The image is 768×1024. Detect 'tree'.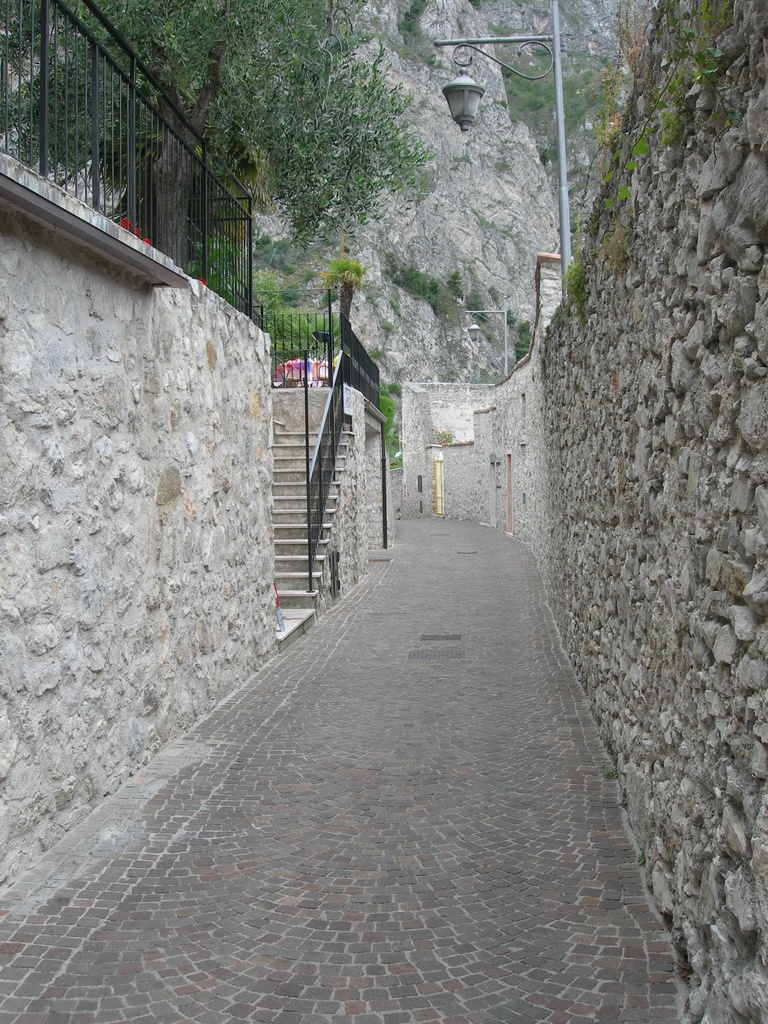
Detection: (left=0, top=1, right=436, bottom=283).
